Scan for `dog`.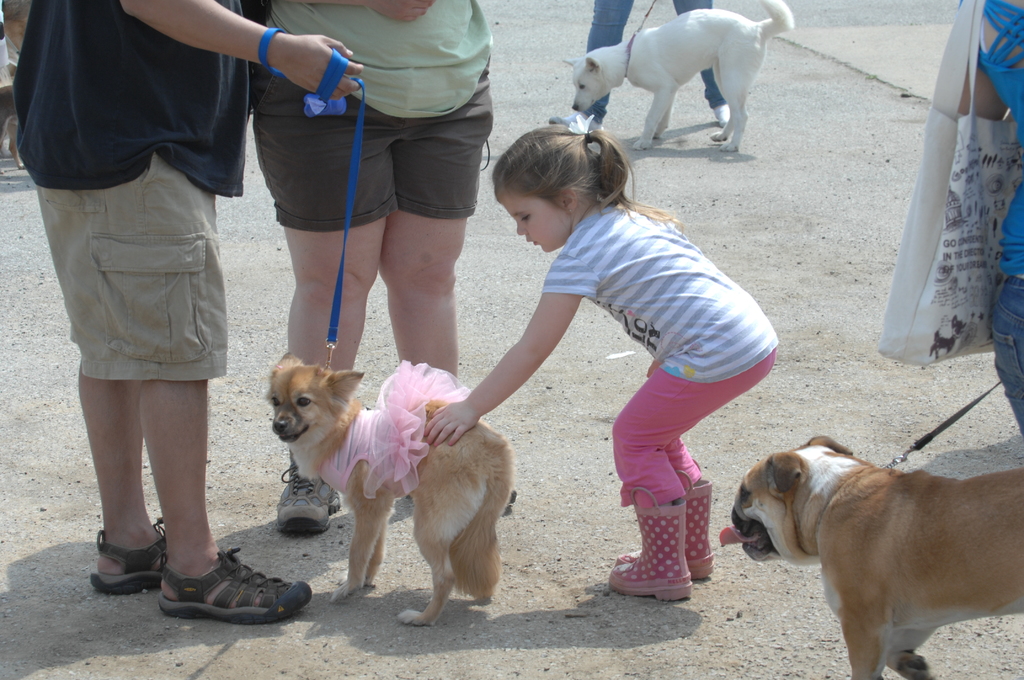
Scan result: 561/0/798/152.
